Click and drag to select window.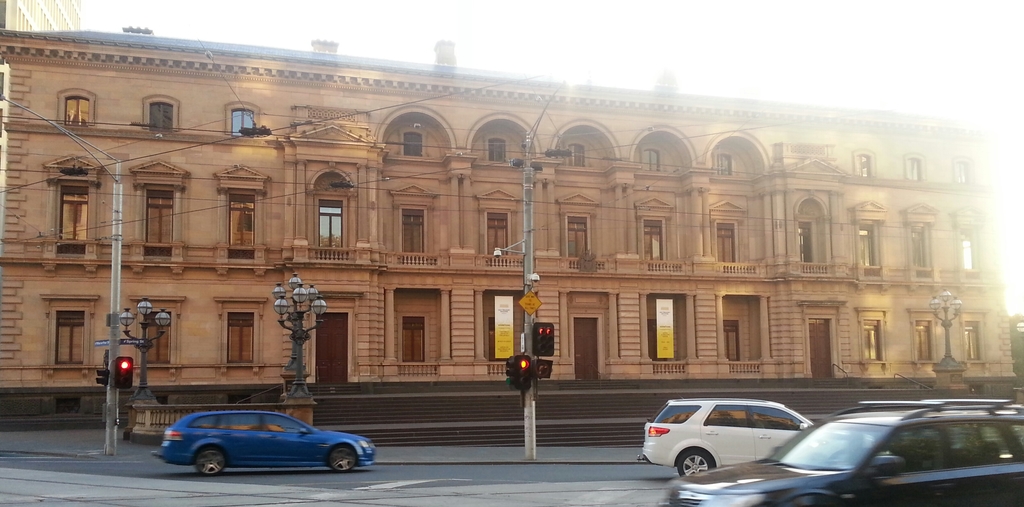
Selection: <box>70,97,88,125</box>.
